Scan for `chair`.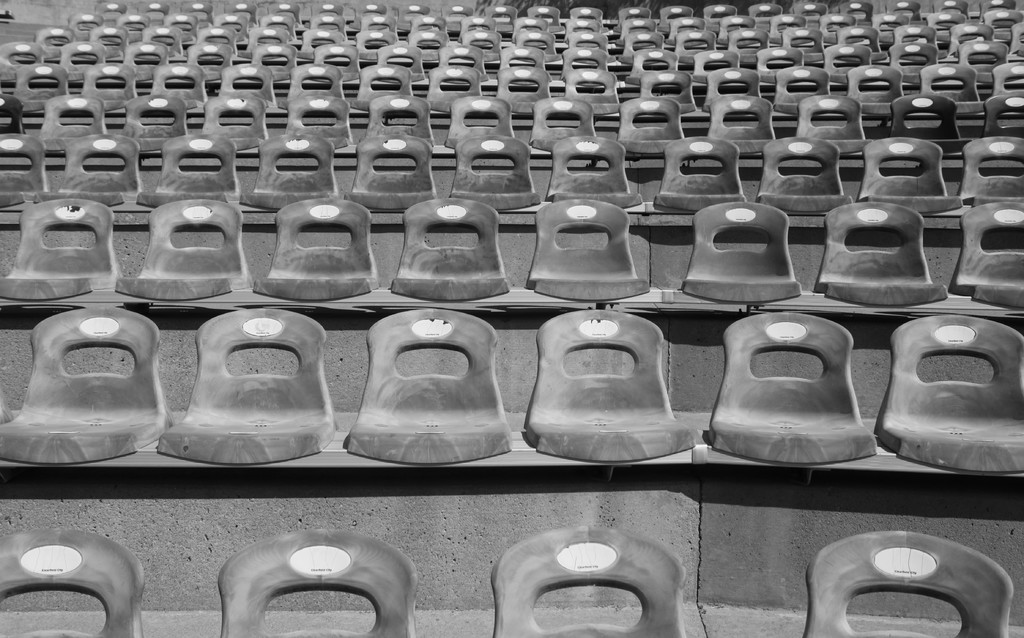
Scan result: <bbox>152, 63, 211, 120</bbox>.
